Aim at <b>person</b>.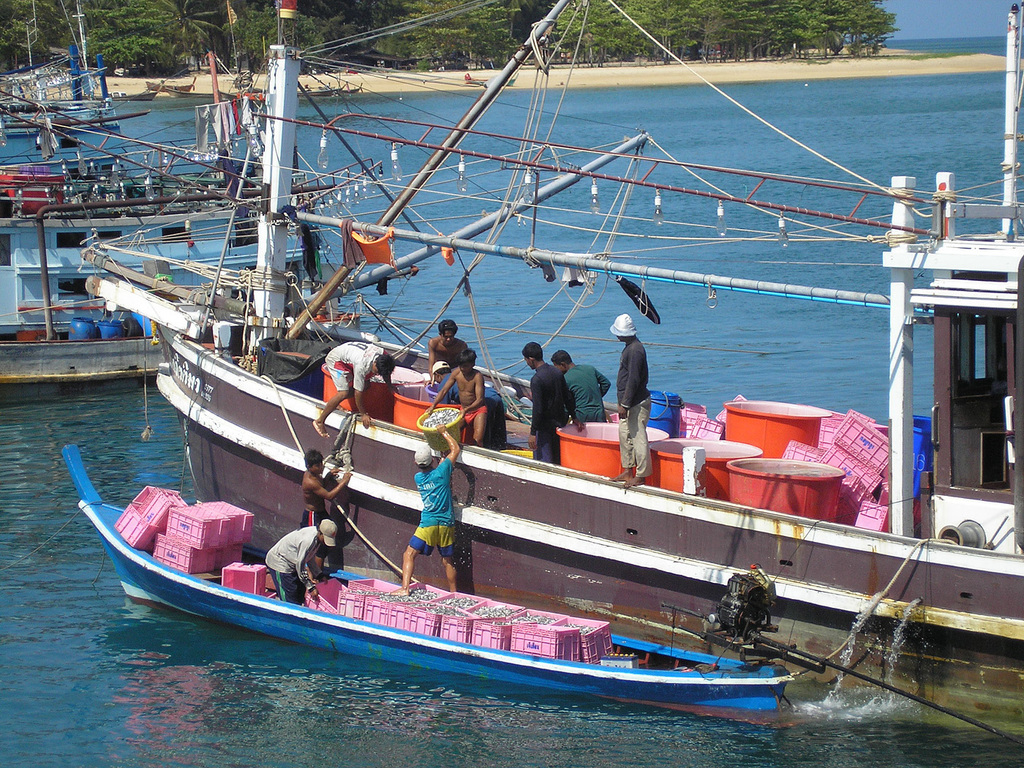
Aimed at bbox=[391, 428, 461, 595].
